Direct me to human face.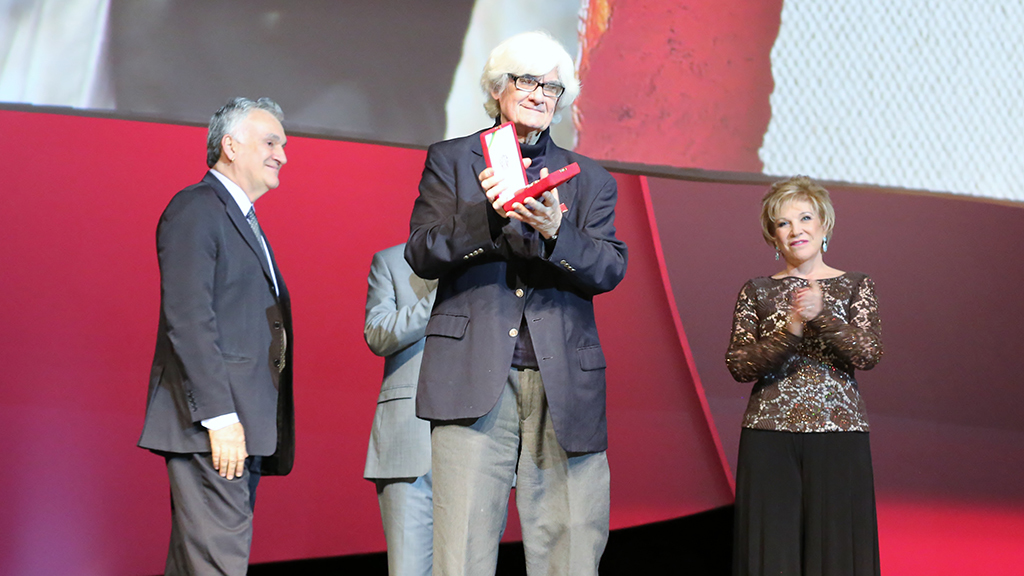
Direction: (771, 195, 826, 263).
